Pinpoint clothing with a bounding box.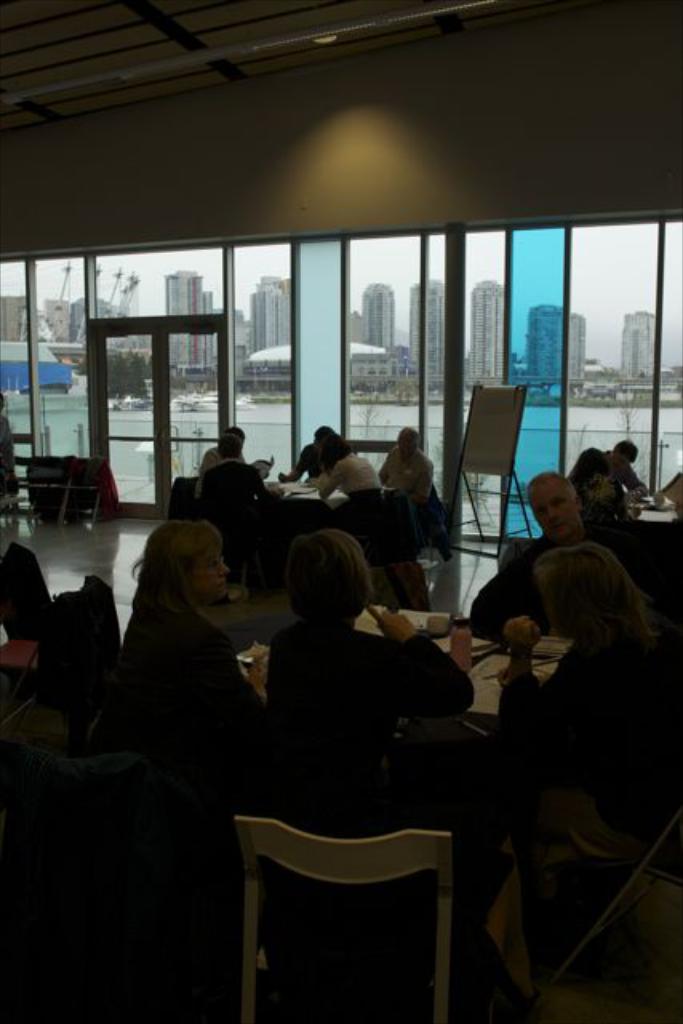
bbox(563, 475, 627, 536).
